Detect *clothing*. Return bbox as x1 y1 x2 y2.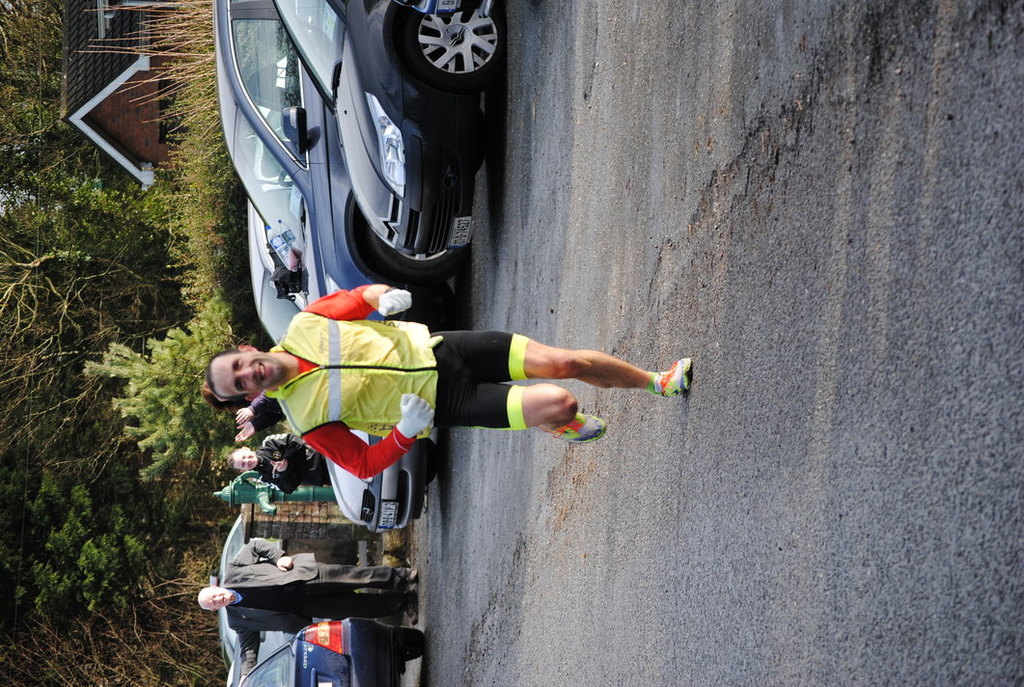
222 535 412 674.
